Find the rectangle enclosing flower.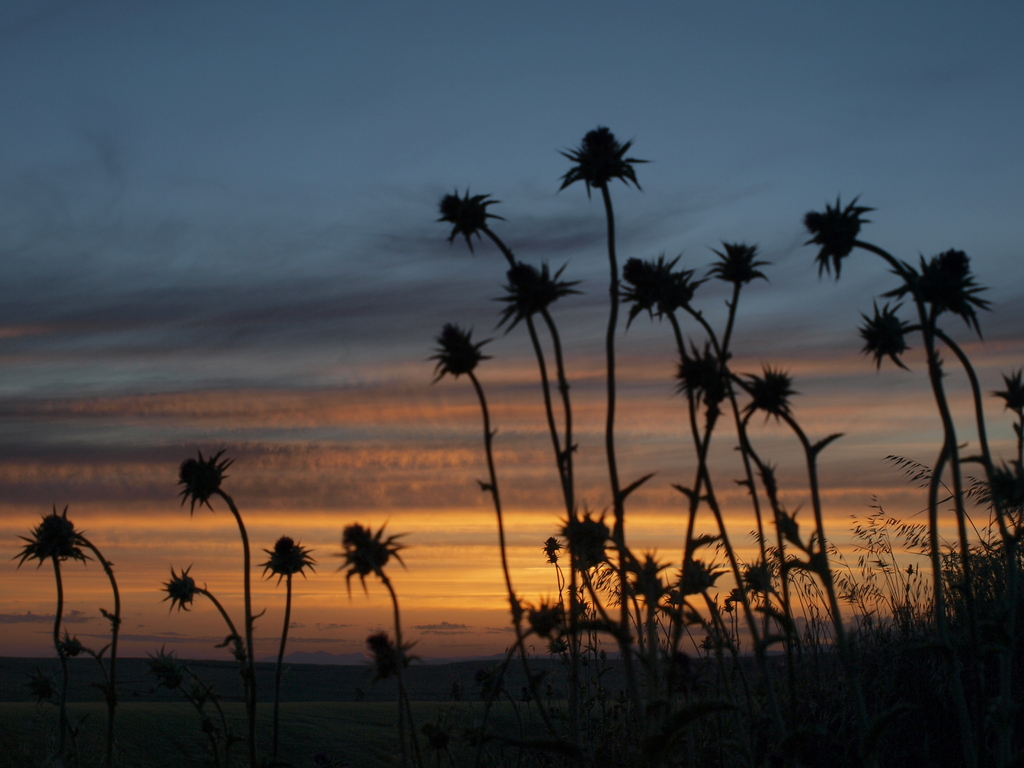
left=54, top=625, right=90, bottom=665.
